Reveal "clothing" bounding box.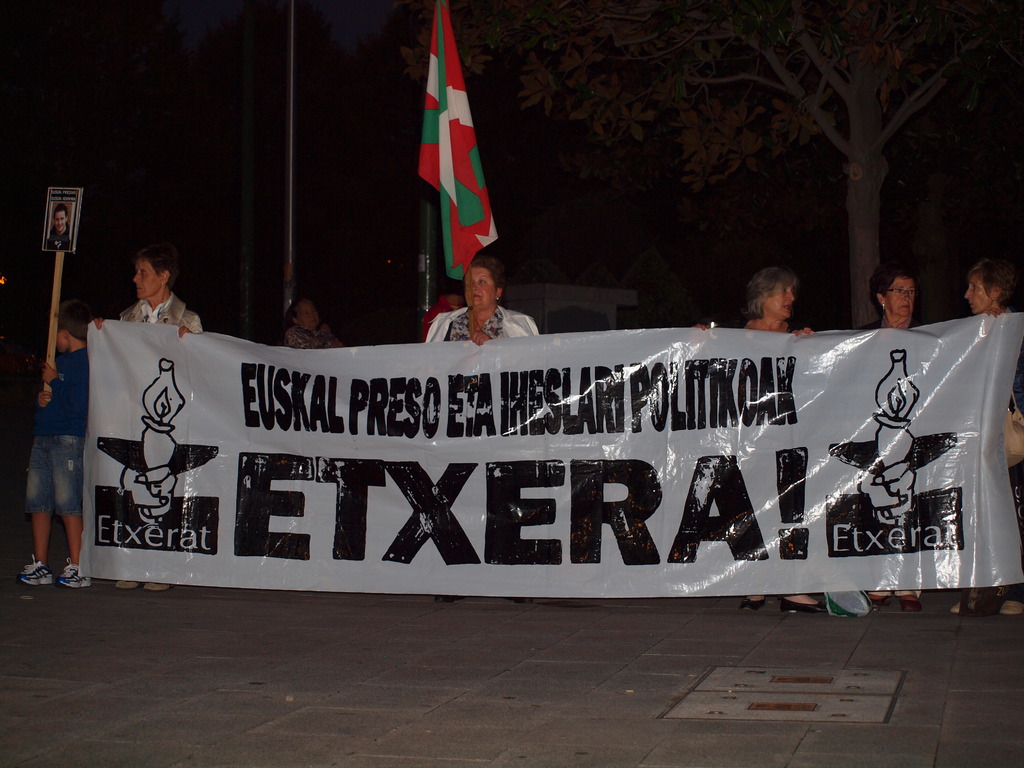
Revealed: (45, 227, 67, 249).
